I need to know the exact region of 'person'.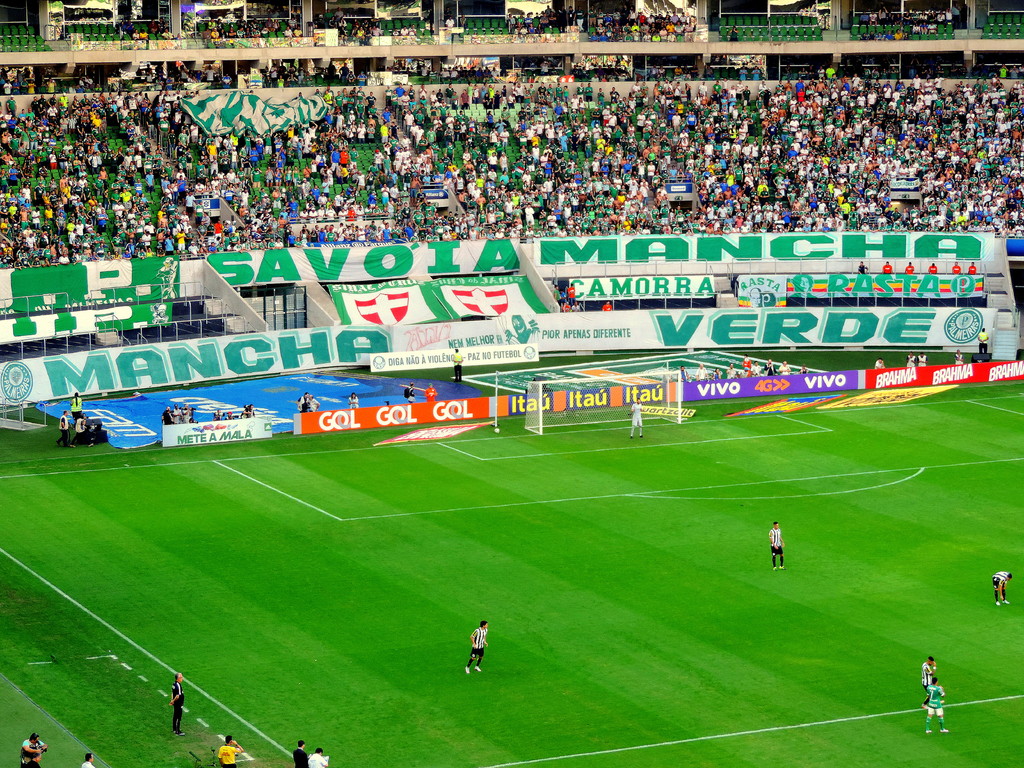
Region: l=164, t=398, r=201, b=426.
